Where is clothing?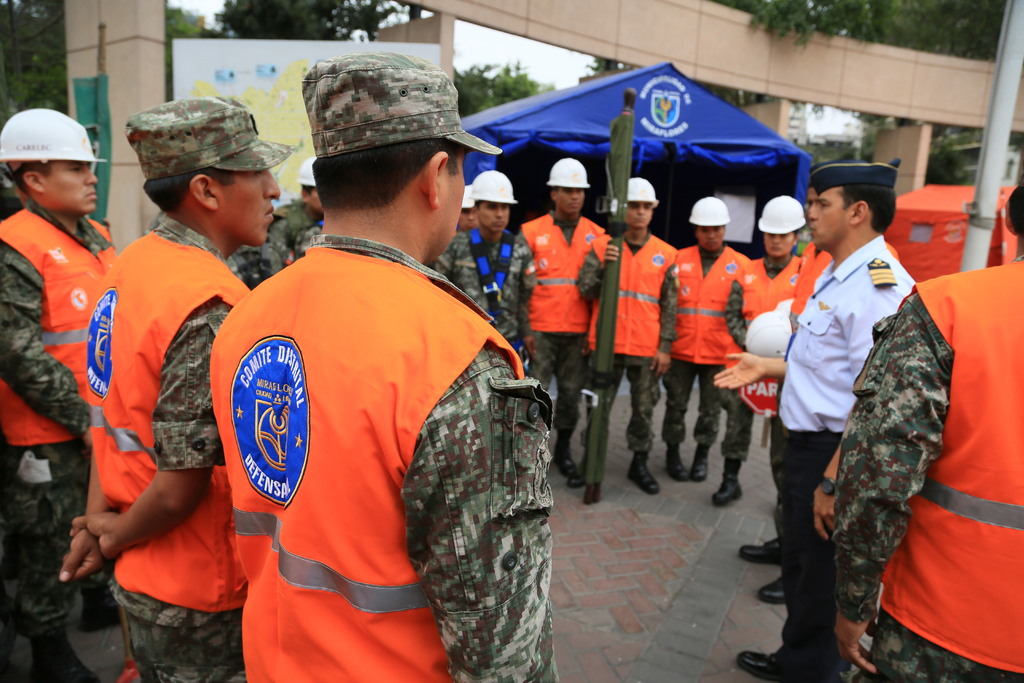
[243,197,335,294].
